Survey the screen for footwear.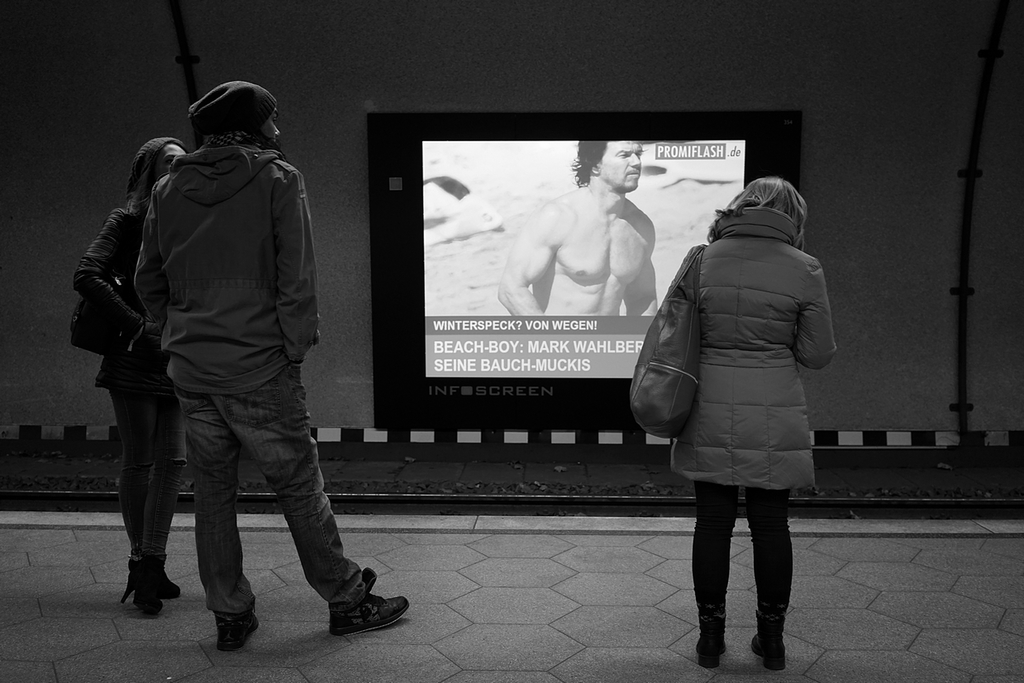
Survey found: 747:605:787:671.
